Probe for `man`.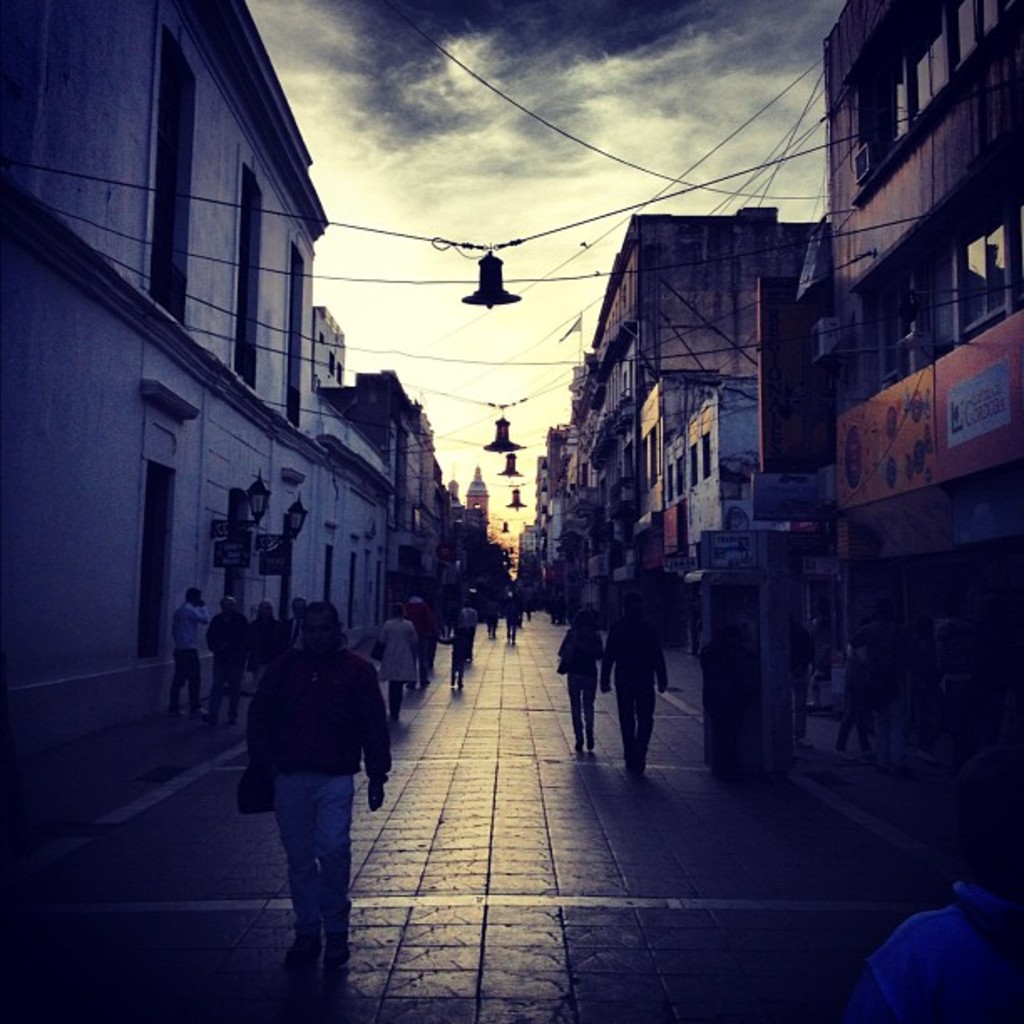
Probe result: [x1=167, y1=584, x2=214, y2=716].
